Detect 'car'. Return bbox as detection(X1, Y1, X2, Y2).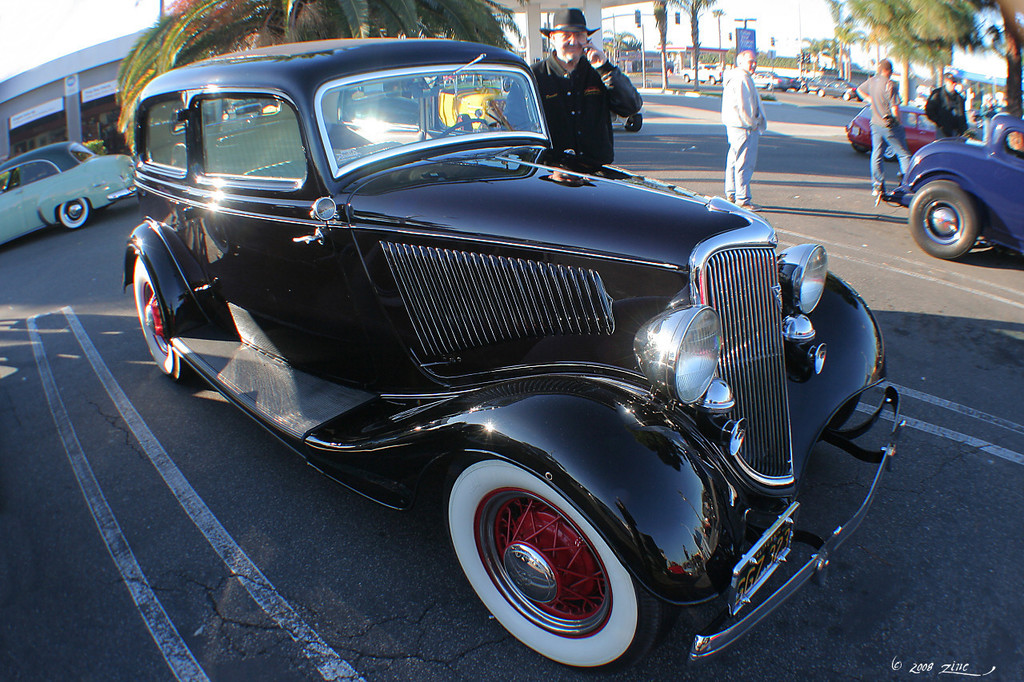
detection(875, 111, 1023, 258).
